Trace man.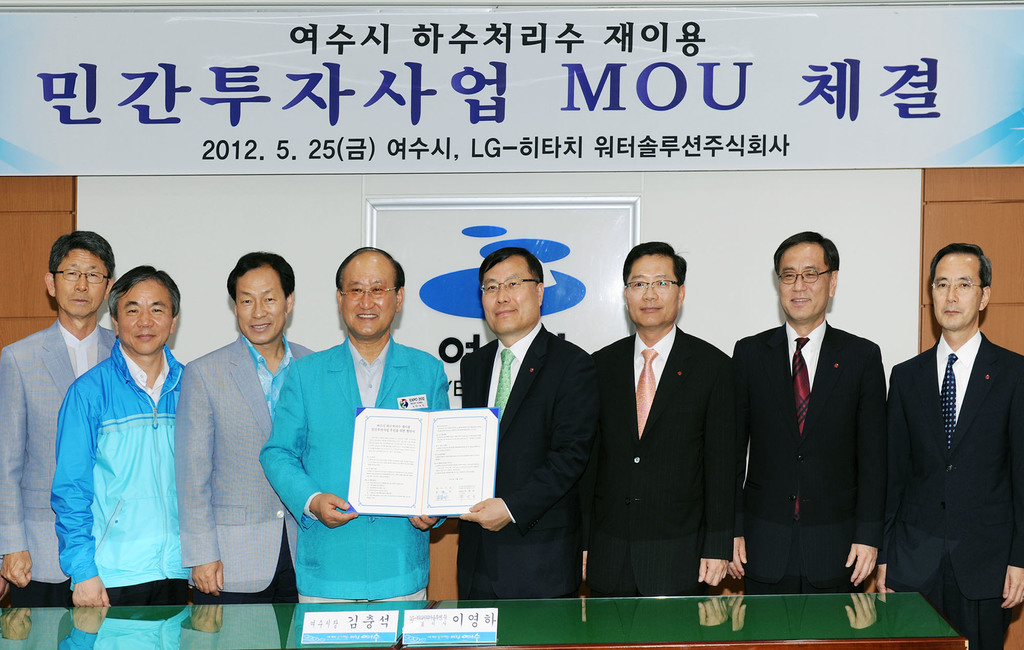
Traced to l=726, t=219, r=908, b=615.
